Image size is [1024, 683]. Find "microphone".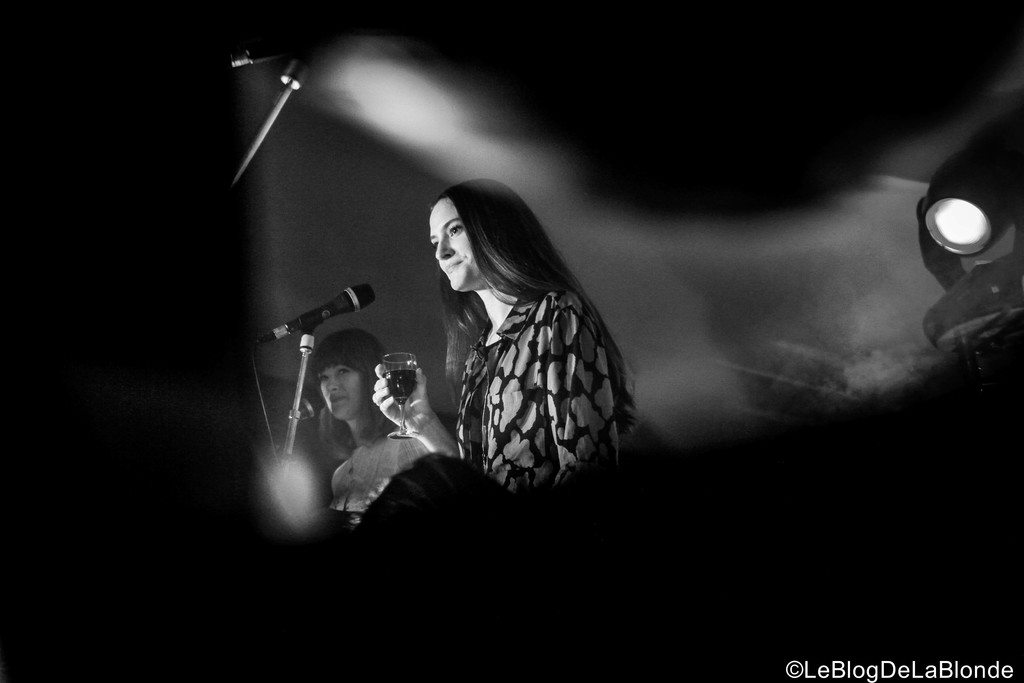
{"x1": 227, "y1": 26, "x2": 341, "y2": 67}.
